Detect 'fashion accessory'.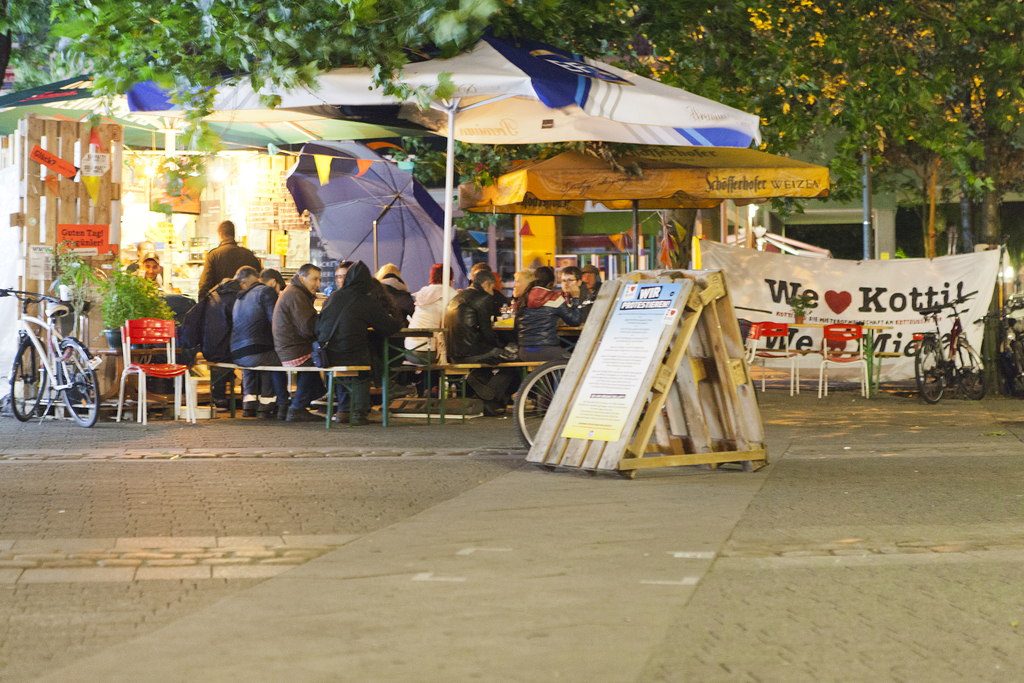
Detected at 260:413:274:419.
